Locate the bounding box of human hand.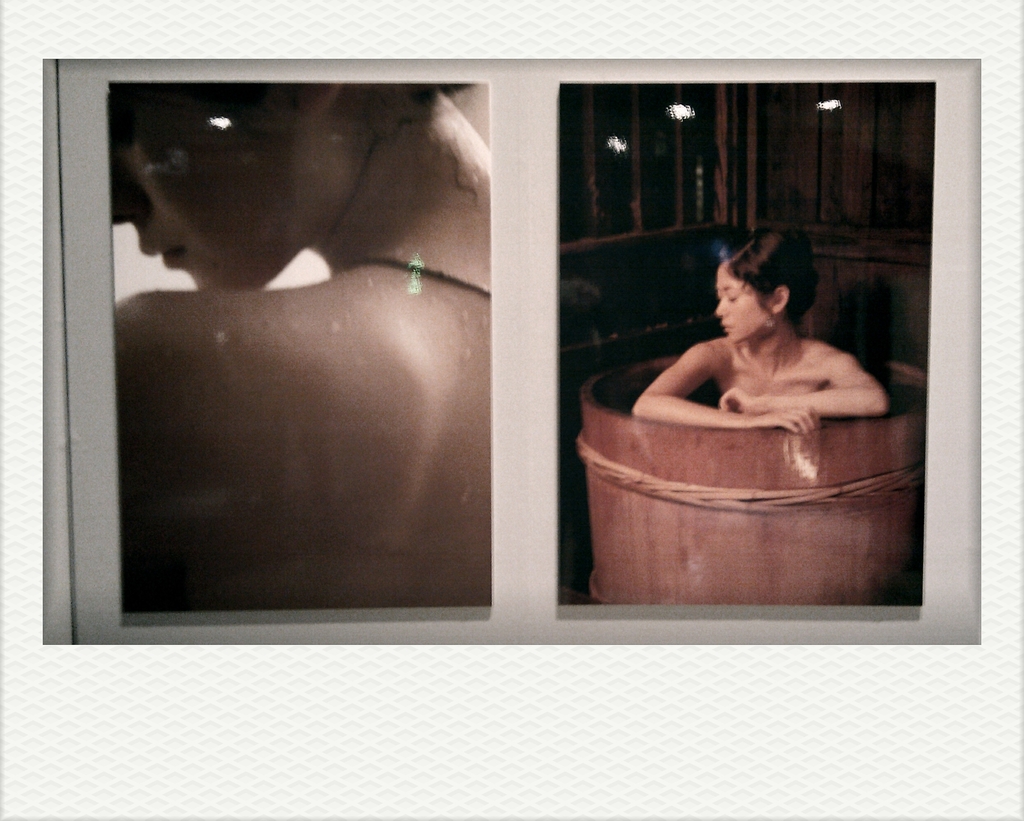
Bounding box: bbox(717, 385, 758, 419).
